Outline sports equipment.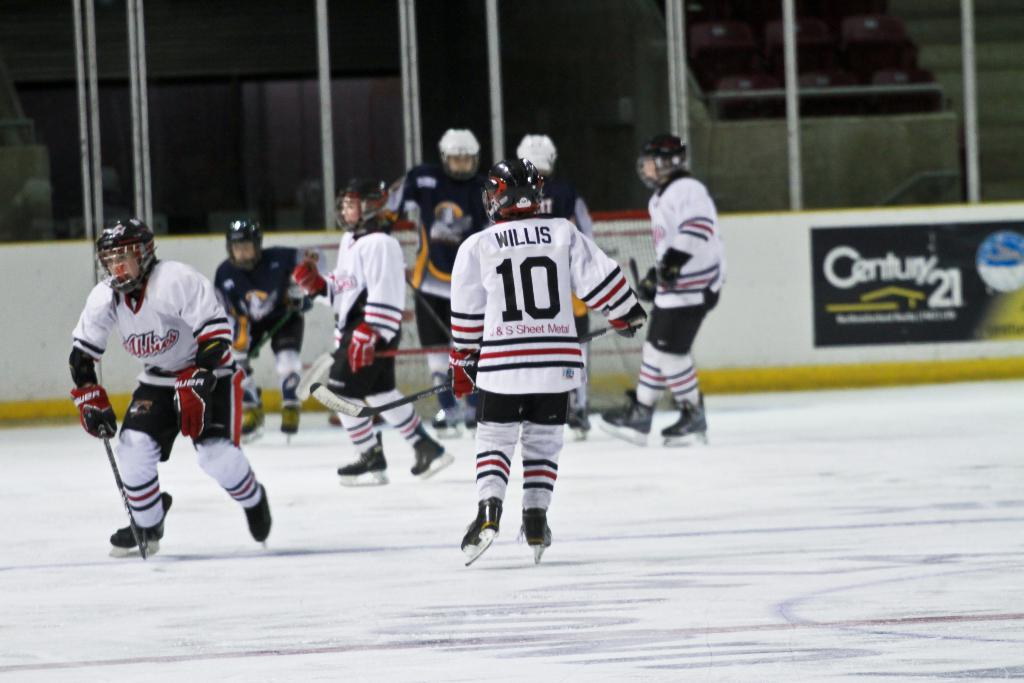
Outline: [632, 133, 689, 197].
